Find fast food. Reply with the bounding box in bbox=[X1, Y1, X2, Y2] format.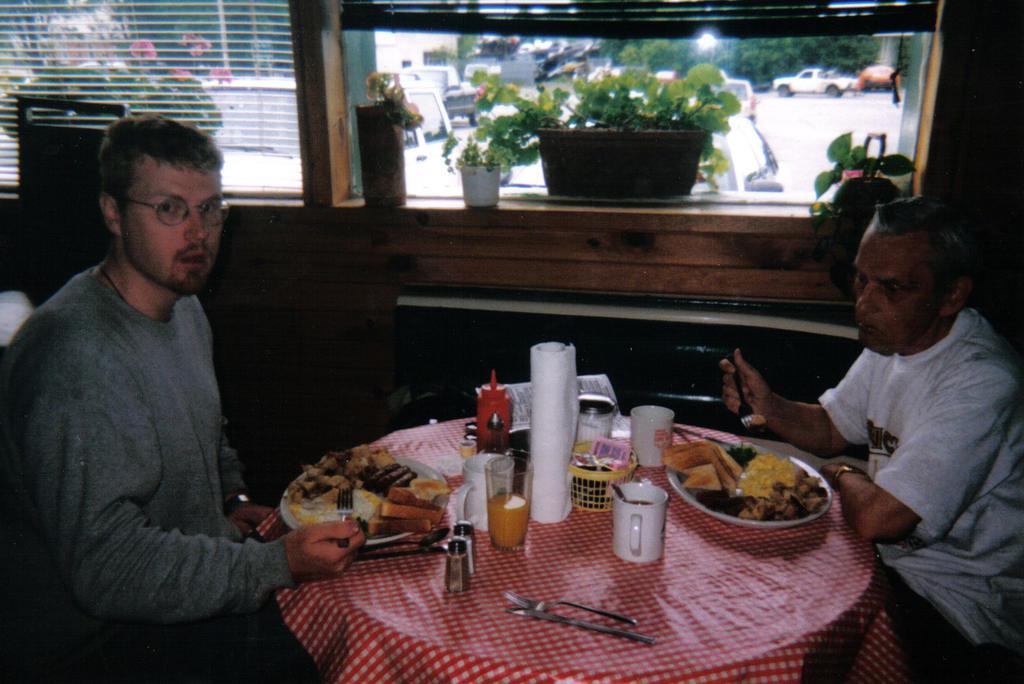
bbox=[283, 443, 452, 535].
